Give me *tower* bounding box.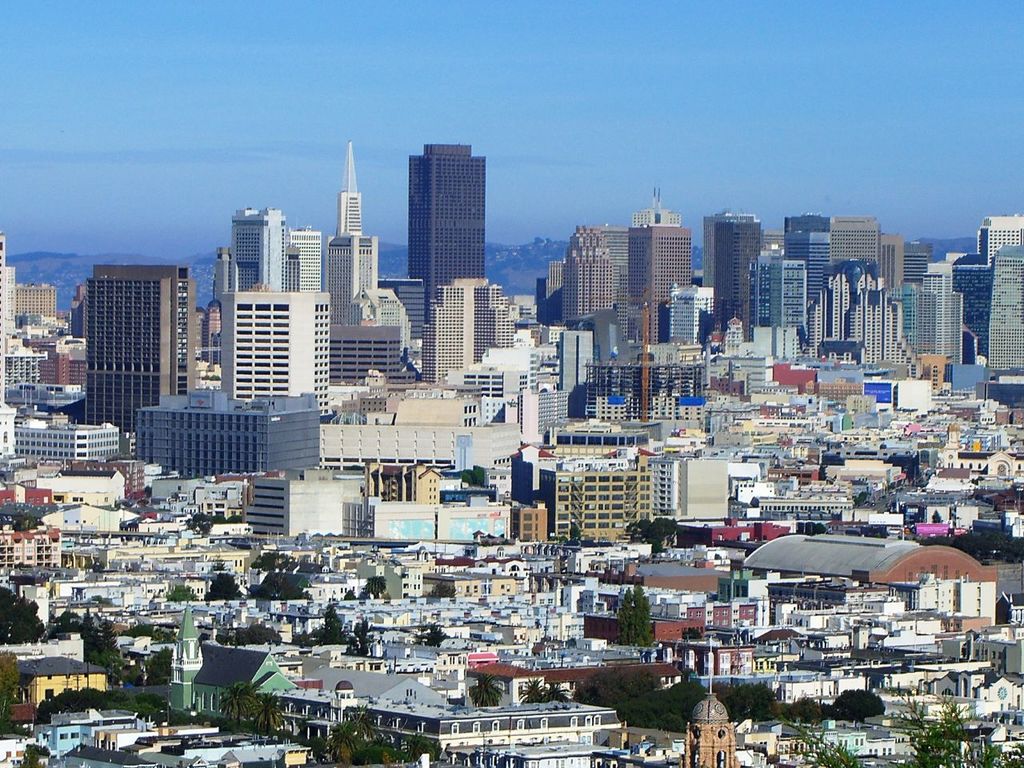
(left=0, top=236, right=10, bottom=418).
